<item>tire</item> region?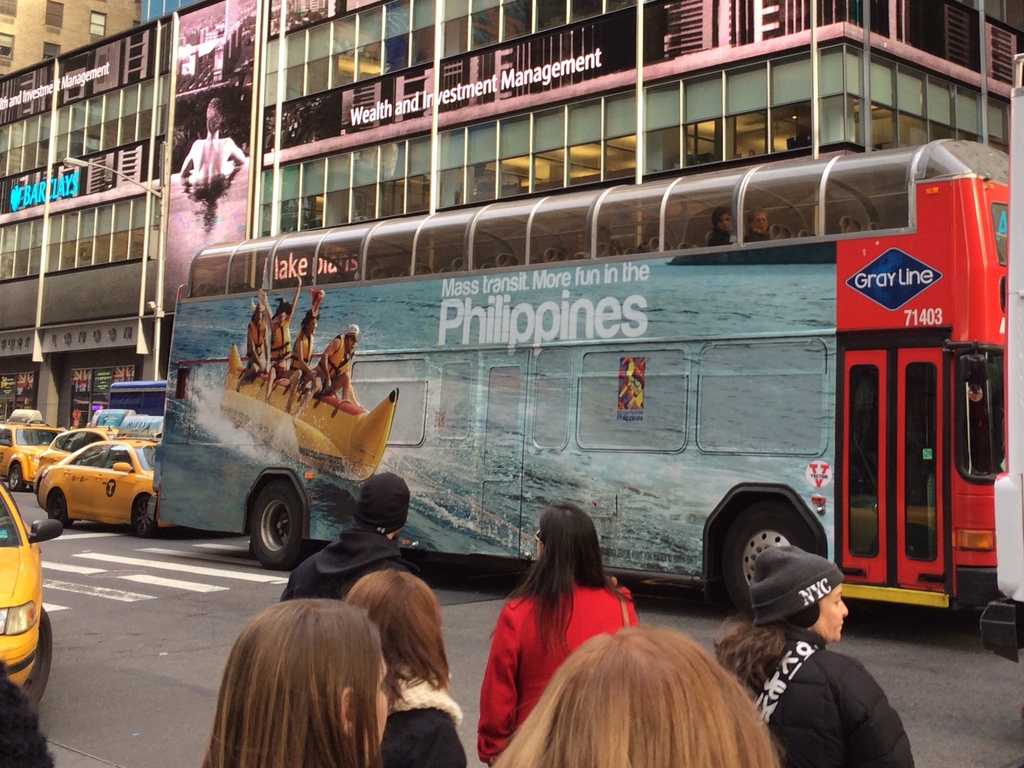
[left=250, top=477, right=303, bottom=573]
